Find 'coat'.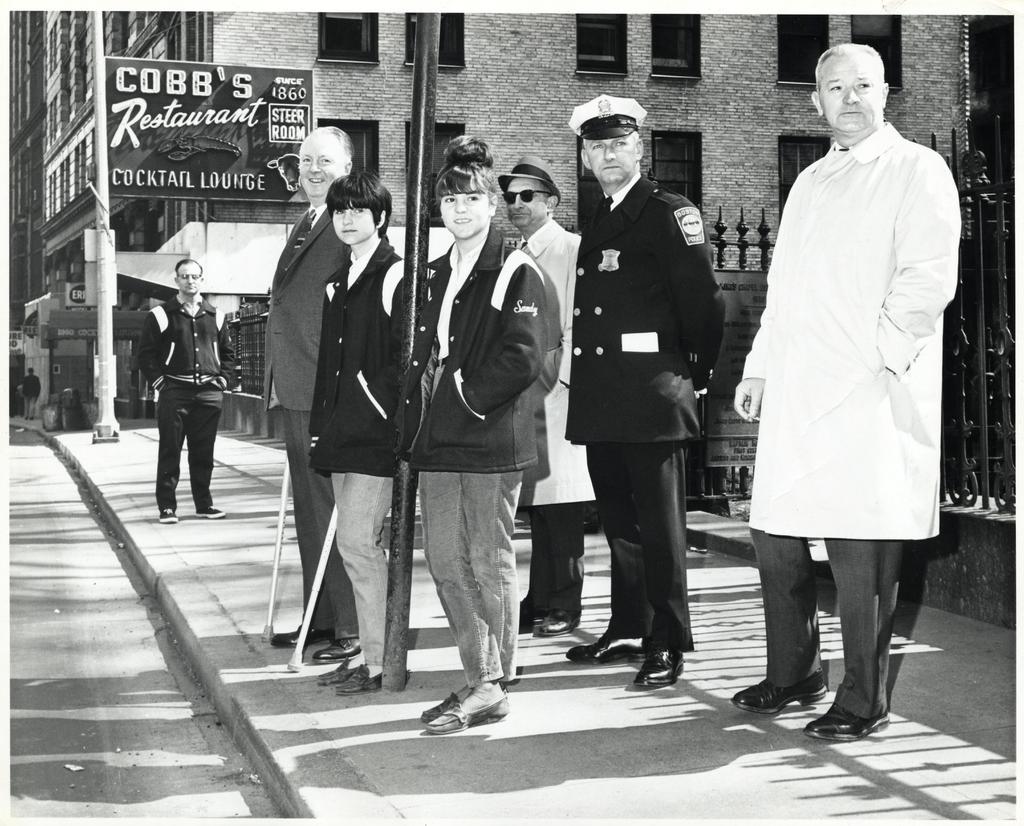
bbox=(299, 229, 424, 492).
